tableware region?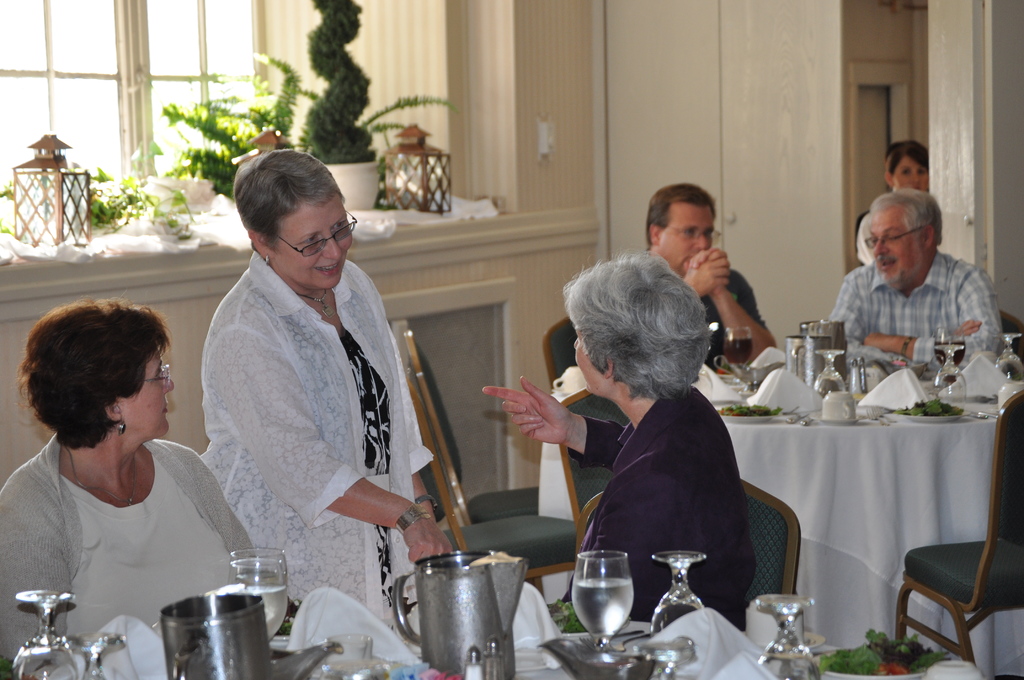
rect(935, 342, 967, 407)
